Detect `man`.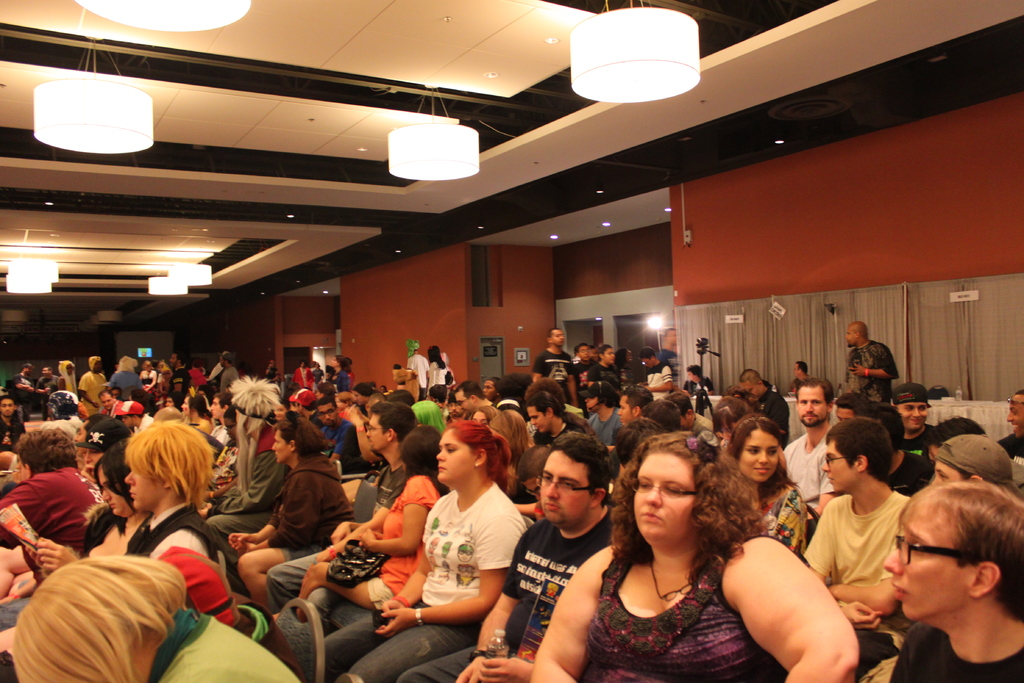
Detected at (left=778, top=375, right=829, bottom=511).
